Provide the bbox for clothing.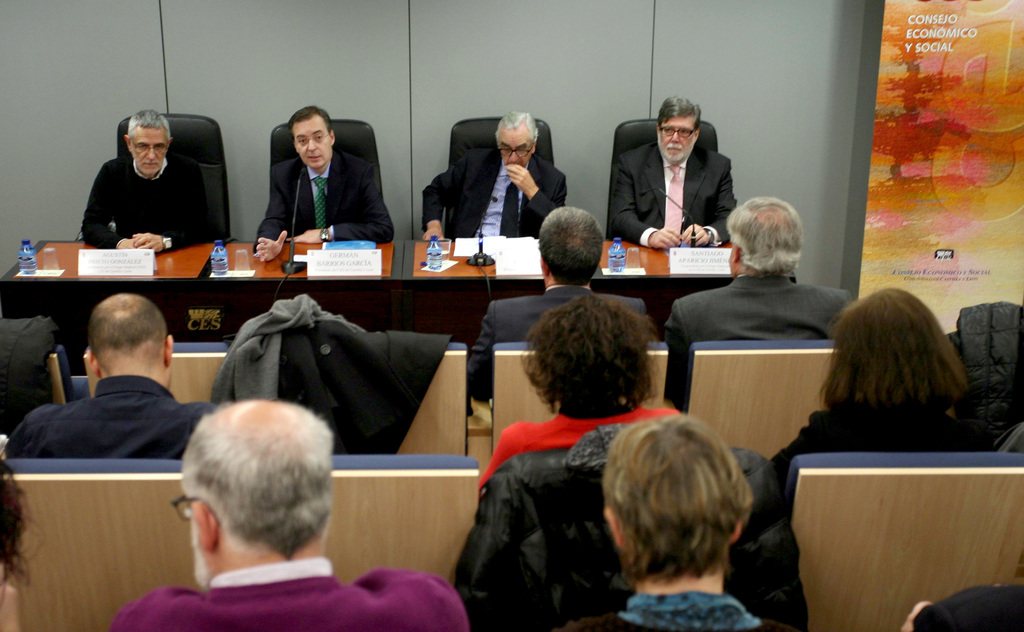
(417, 147, 567, 235).
